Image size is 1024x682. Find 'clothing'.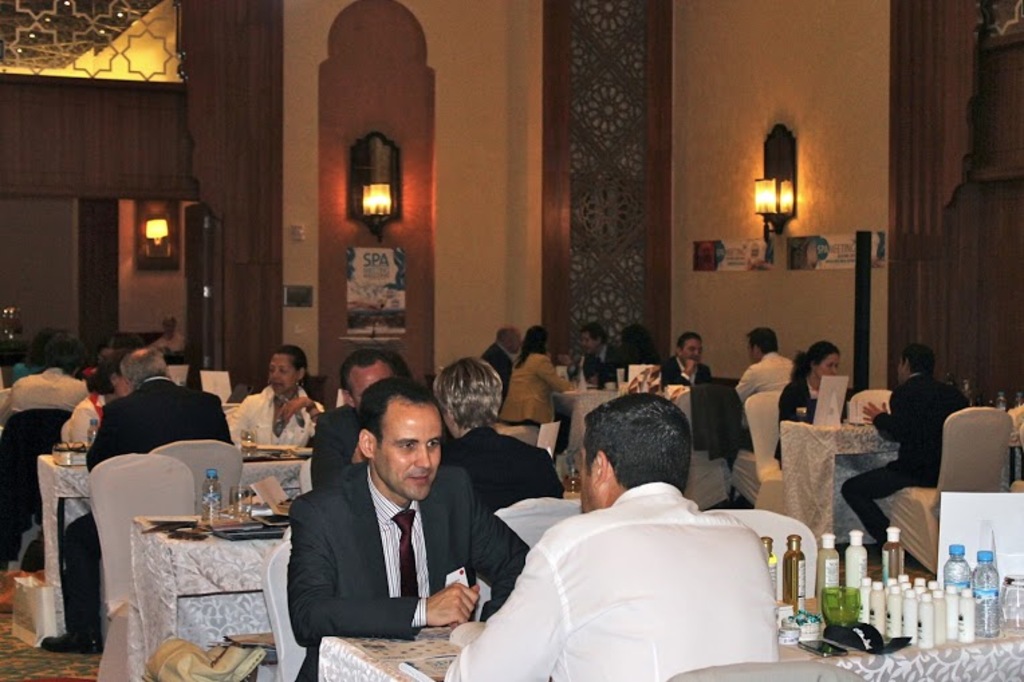
bbox=(646, 358, 708, 391).
